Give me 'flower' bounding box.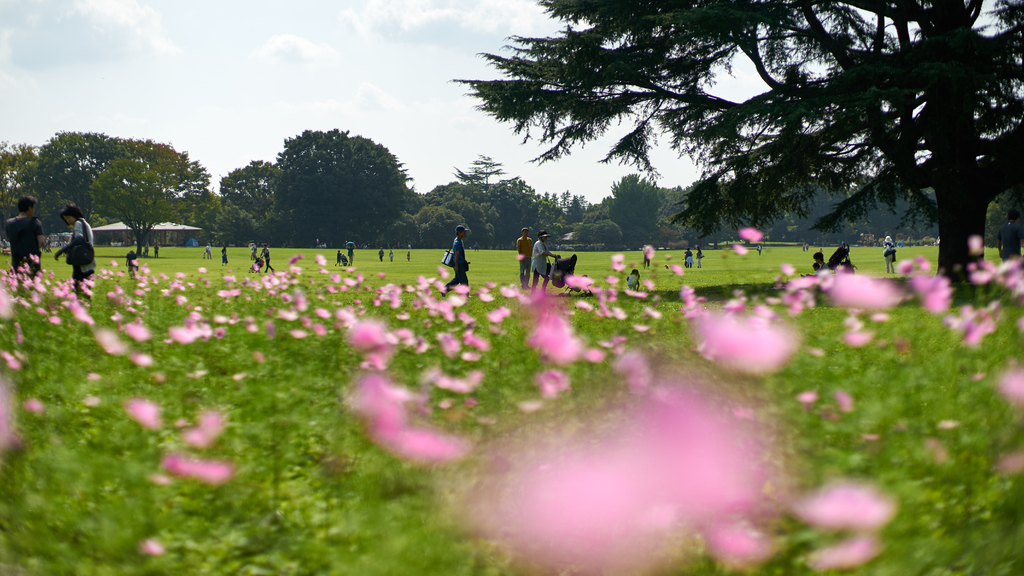
(173, 326, 195, 345).
